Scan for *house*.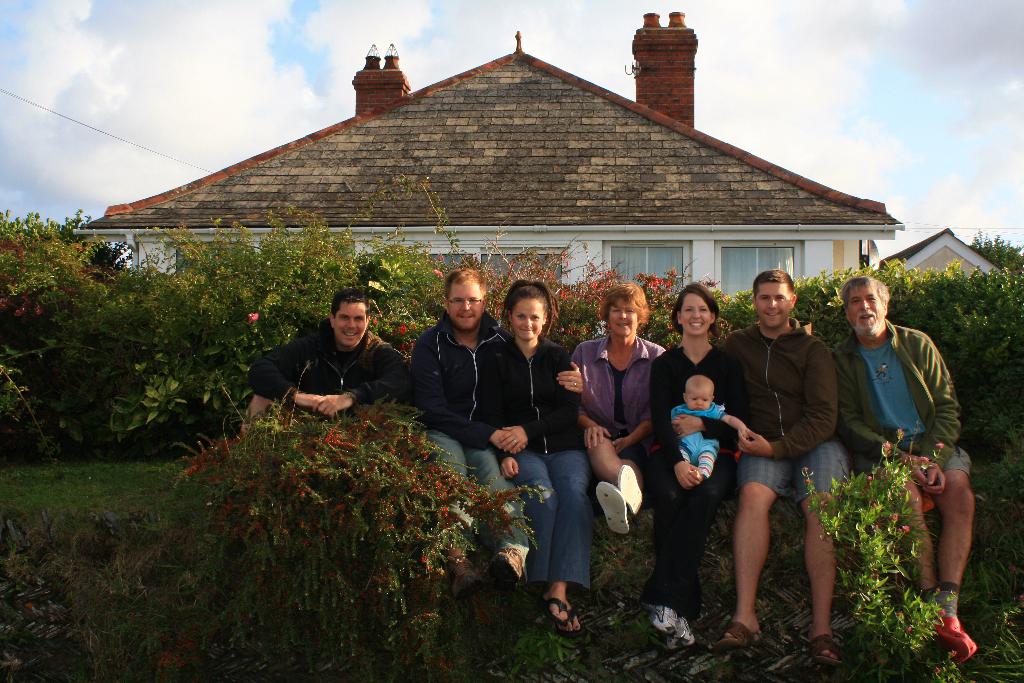
Scan result: <bbox>890, 222, 993, 281</bbox>.
